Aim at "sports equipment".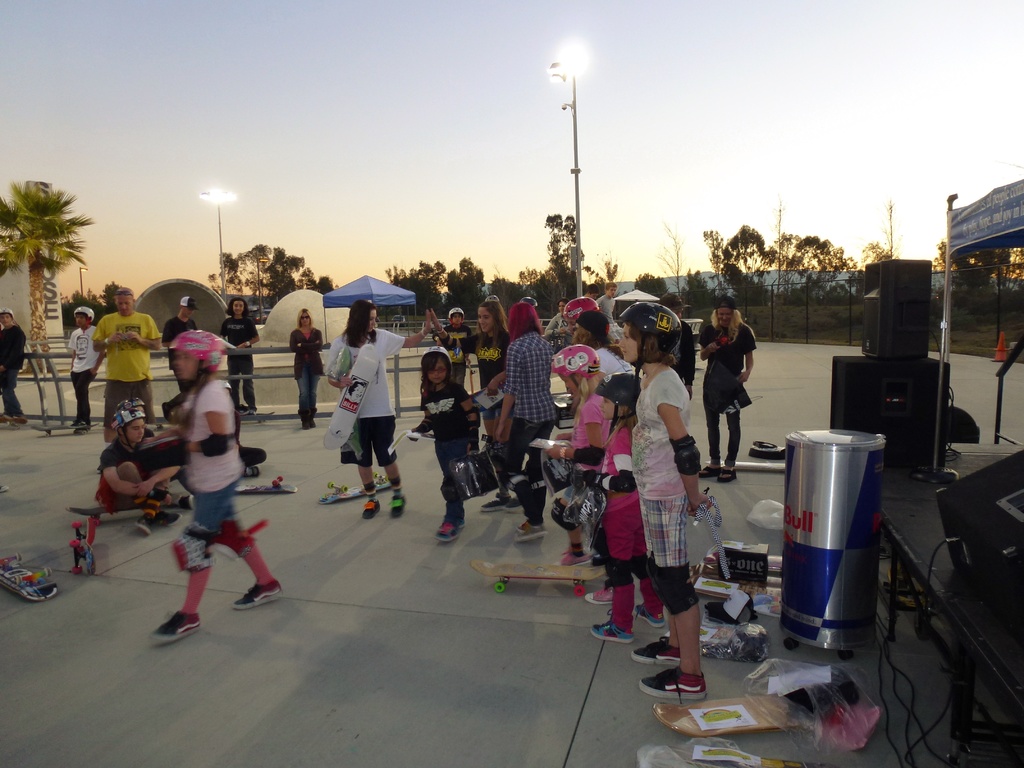
Aimed at x1=470 y1=560 x2=607 y2=597.
